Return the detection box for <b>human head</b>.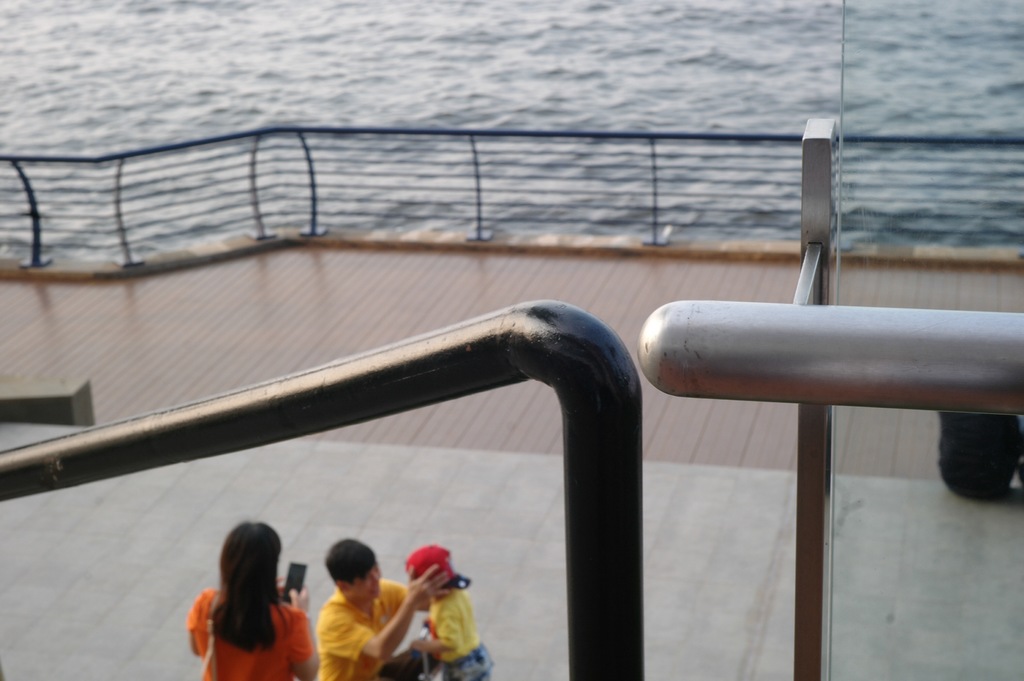
locate(324, 541, 381, 602).
